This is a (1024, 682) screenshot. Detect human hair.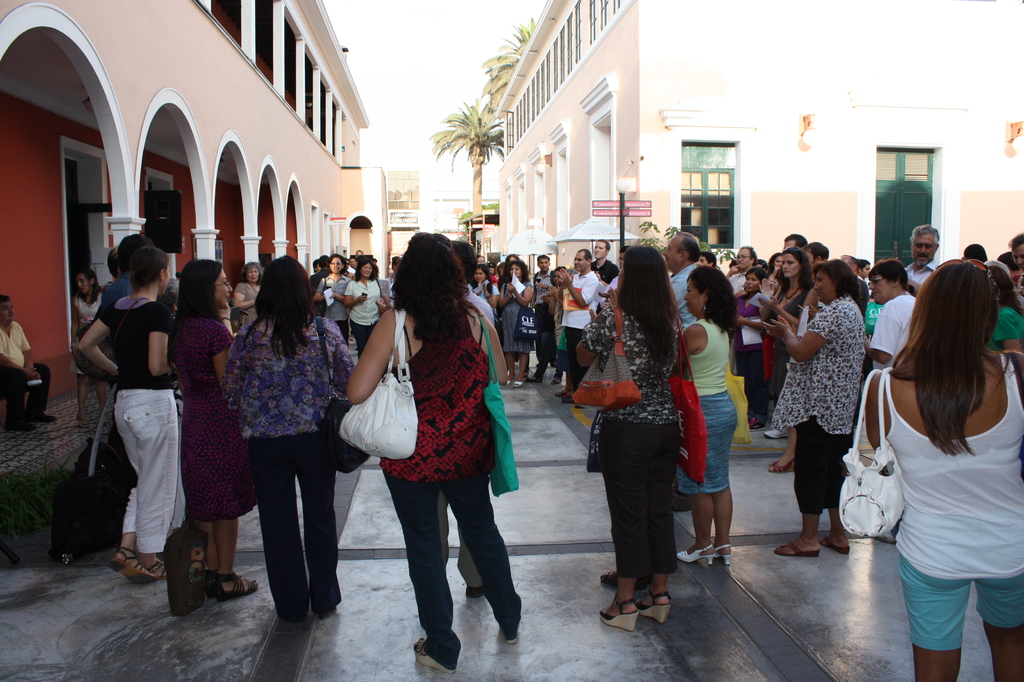
bbox=(127, 247, 170, 299).
